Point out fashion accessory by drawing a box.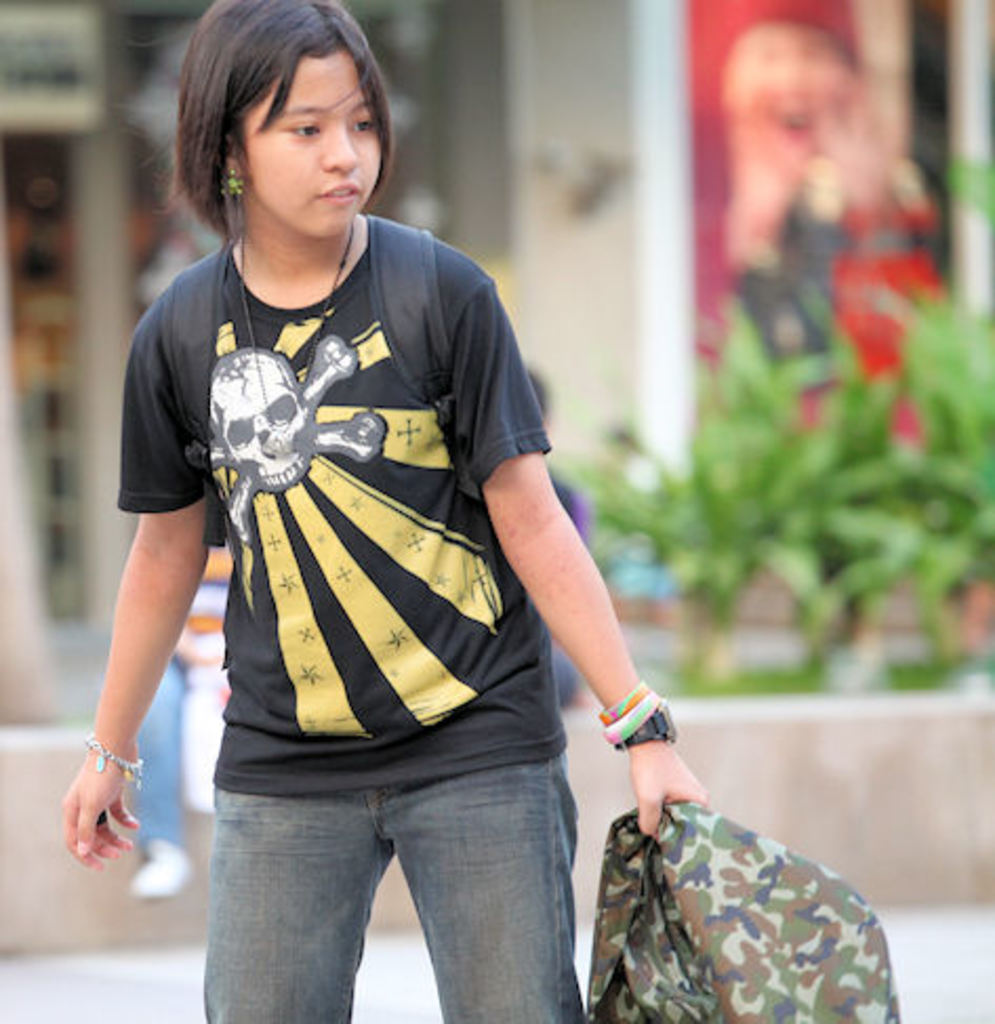
(x1=80, y1=725, x2=145, y2=791).
